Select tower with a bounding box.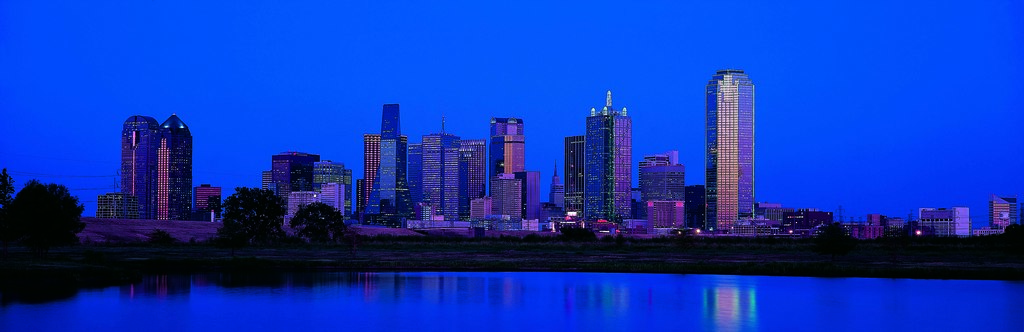
bbox=[123, 116, 160, 226].
